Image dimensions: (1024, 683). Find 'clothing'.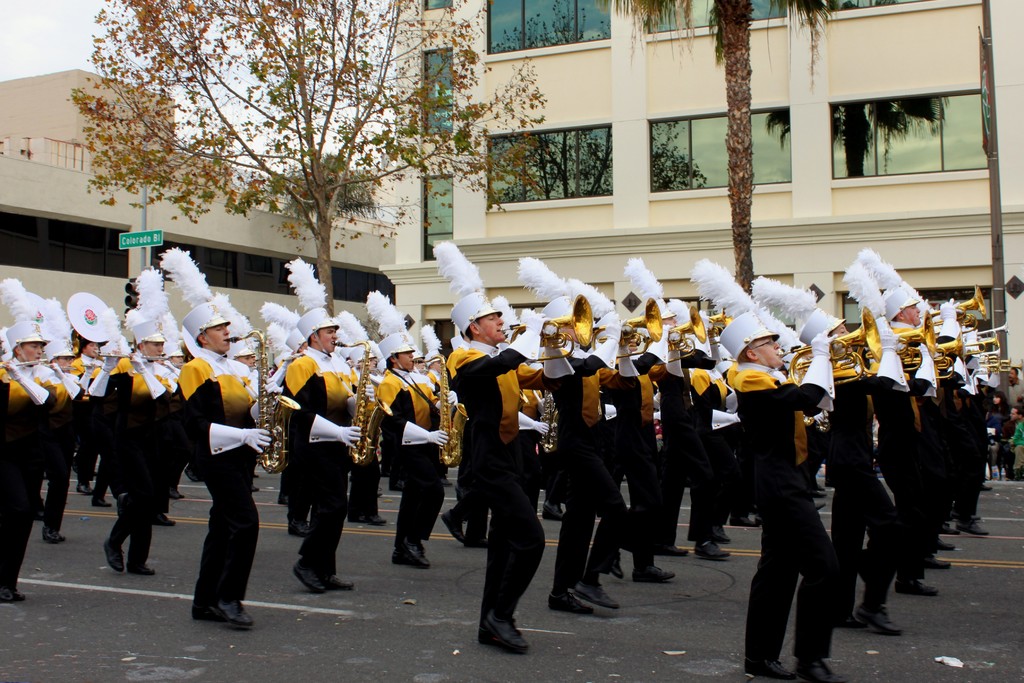
67:350:99:482.
